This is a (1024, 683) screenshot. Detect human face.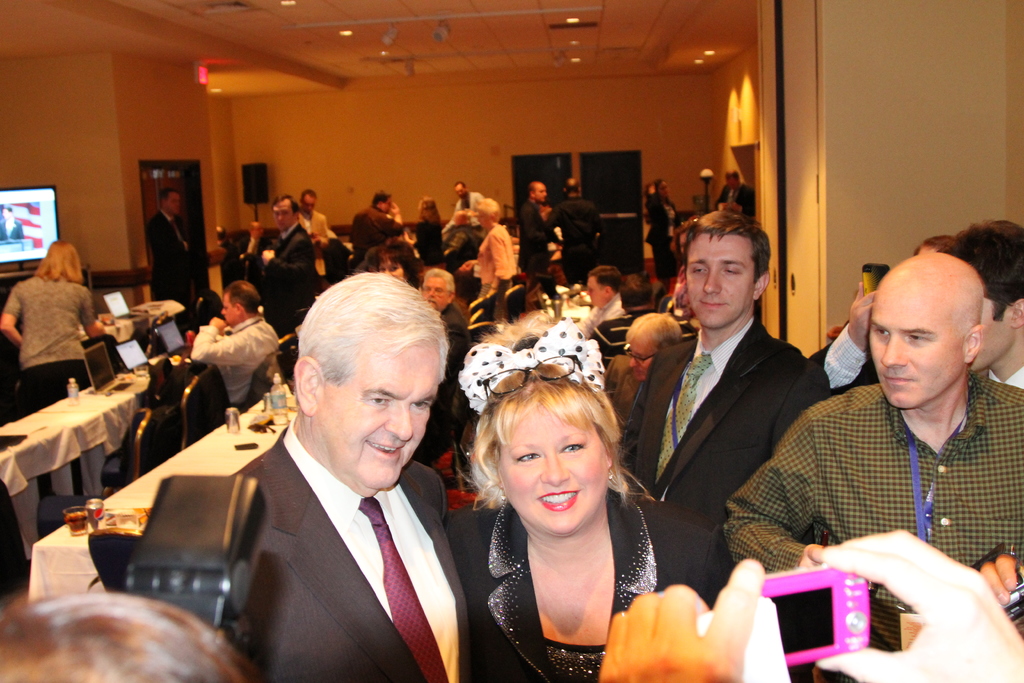
select_region(165, 192, 180, 211).
